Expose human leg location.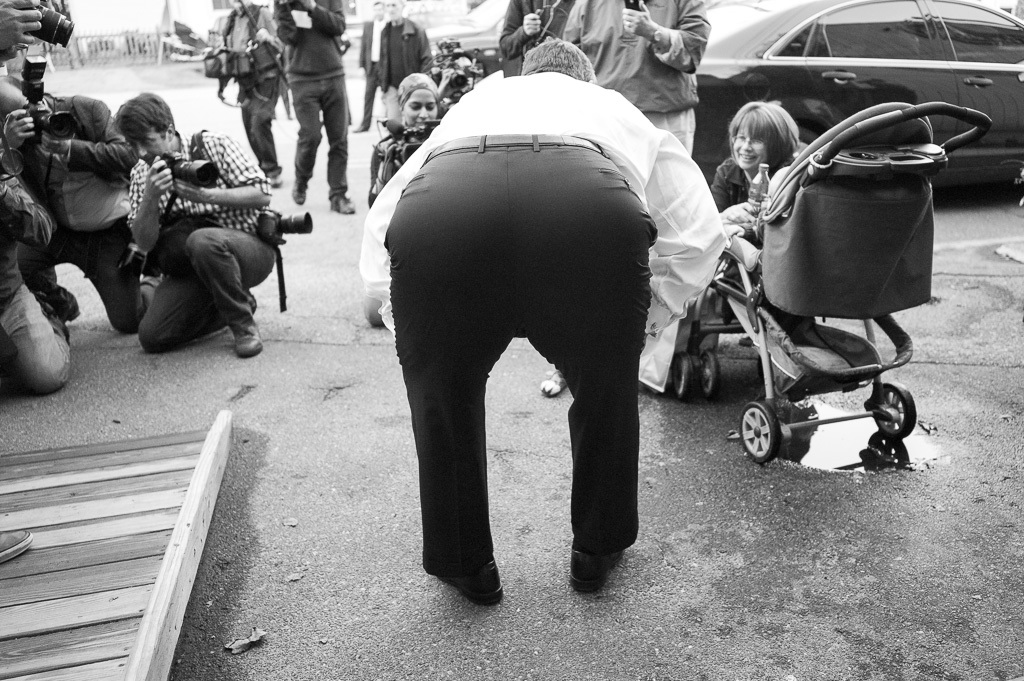
Exposed at <box>128,265,260,348</box>.
